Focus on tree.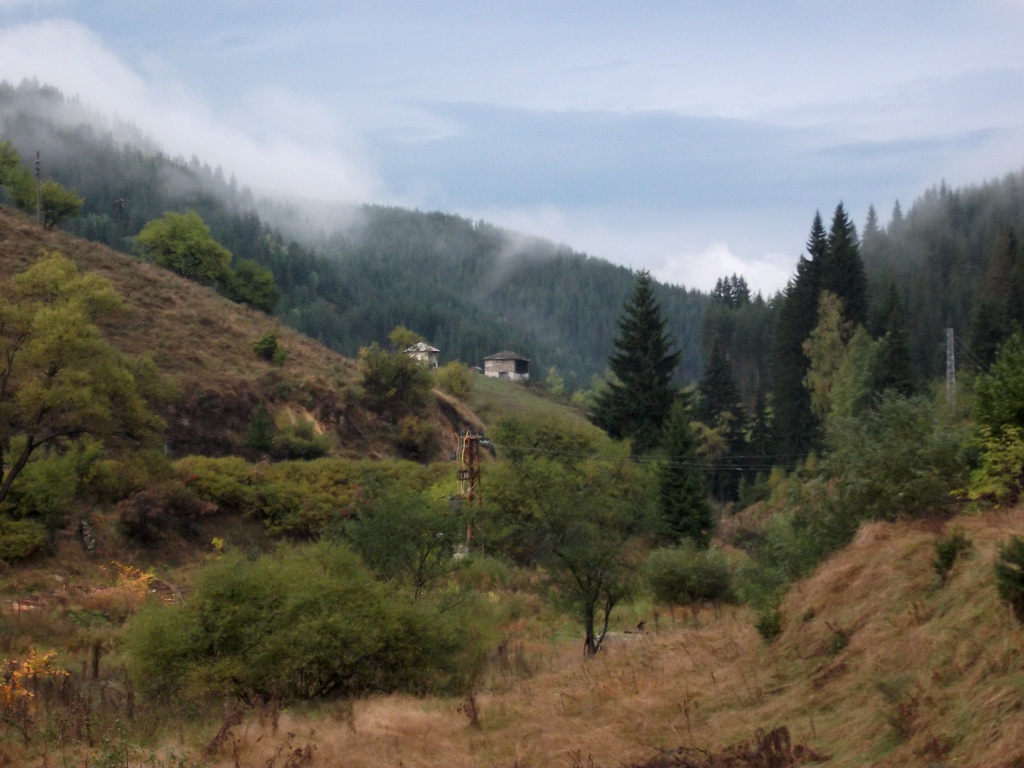
Focused at (x1=687, y1=337, x2=757, y2=507).
